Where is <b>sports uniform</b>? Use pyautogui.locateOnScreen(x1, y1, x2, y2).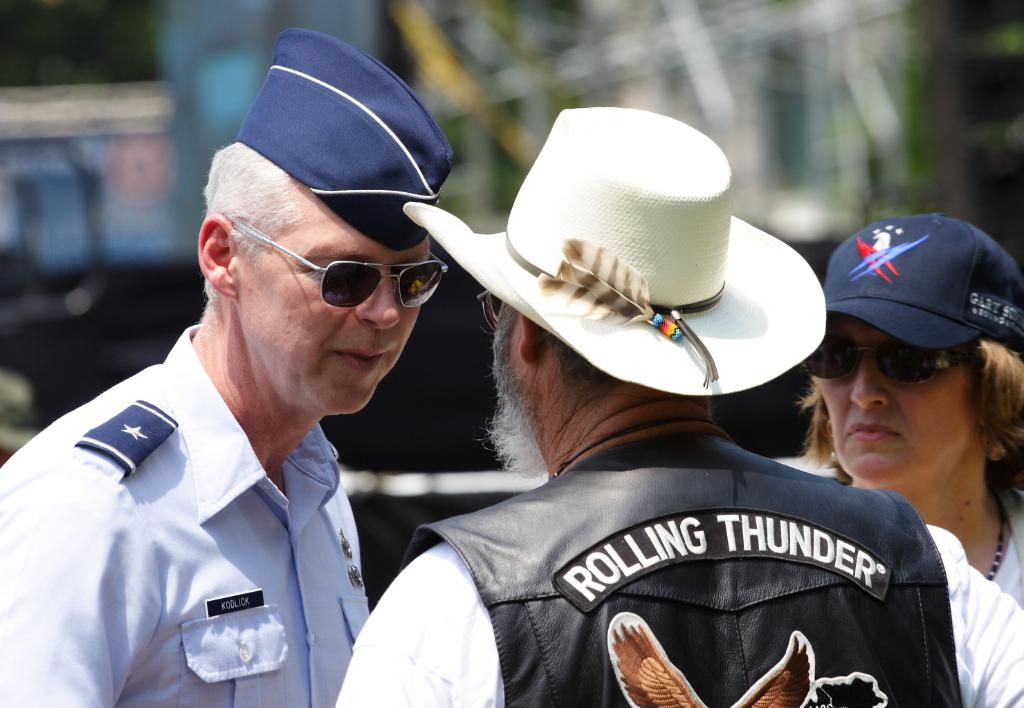
pyautogui.locateOnScreen(347, 424, 1023, 707).
